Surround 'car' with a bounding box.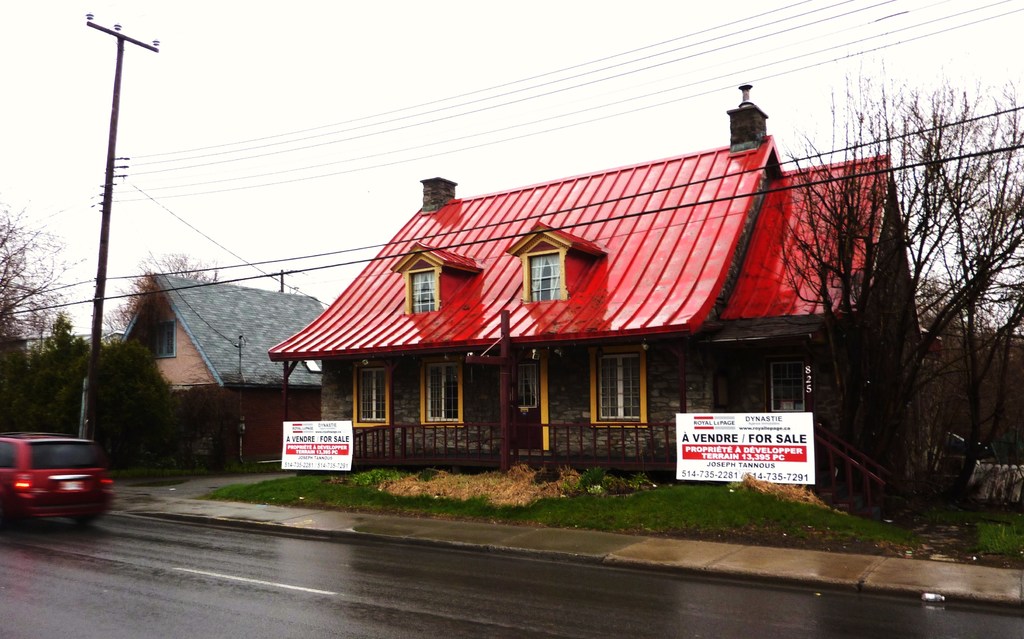
bbox=[2, 431, 116, 540].
